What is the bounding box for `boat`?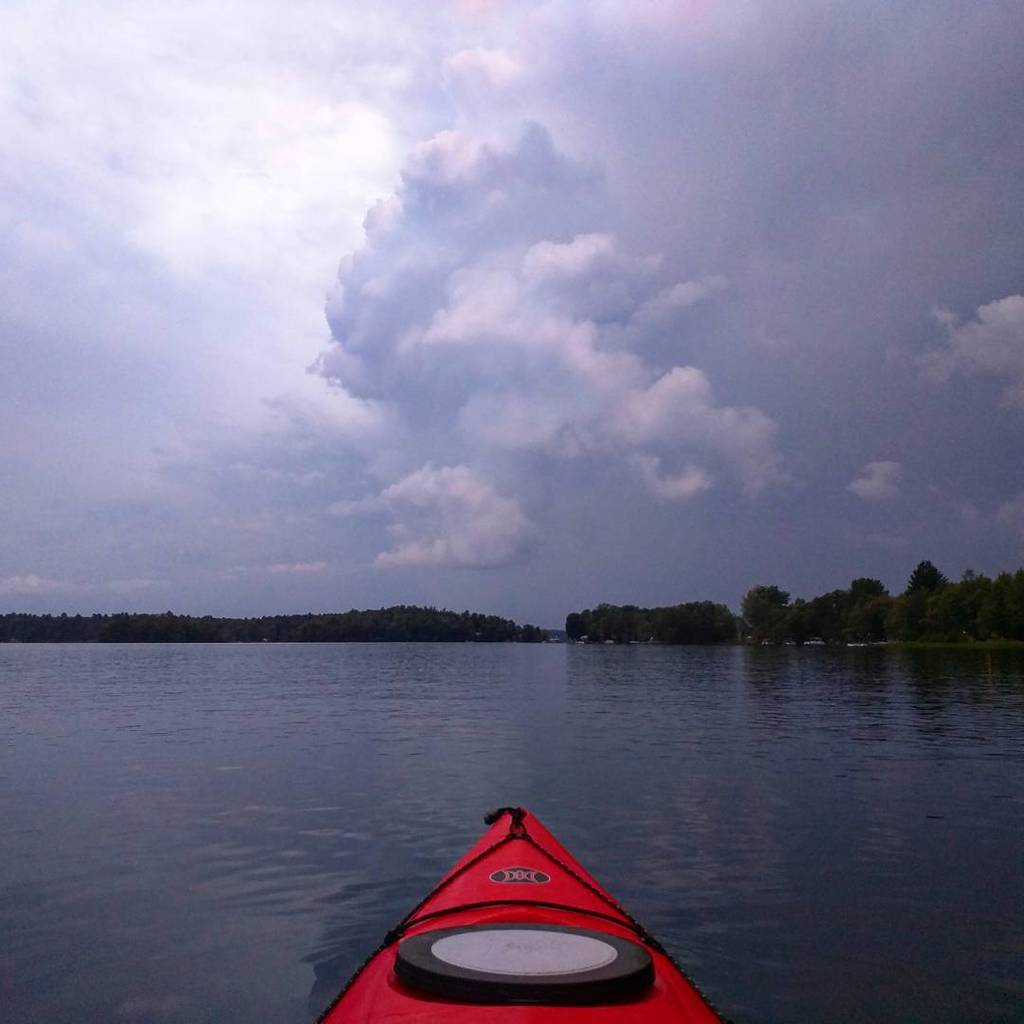
[299, 833, 726, 1023].
